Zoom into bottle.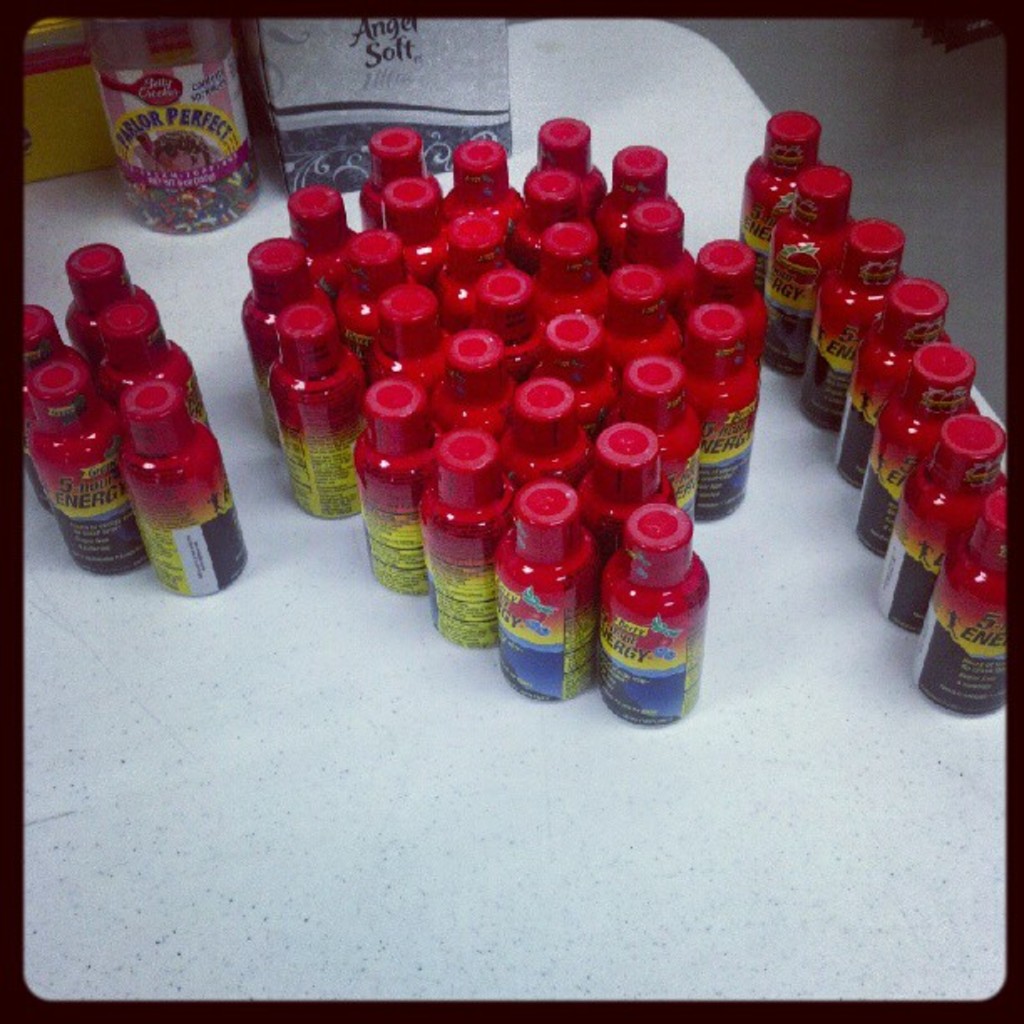
Zoom target: box(20, 301, 67, 380).
